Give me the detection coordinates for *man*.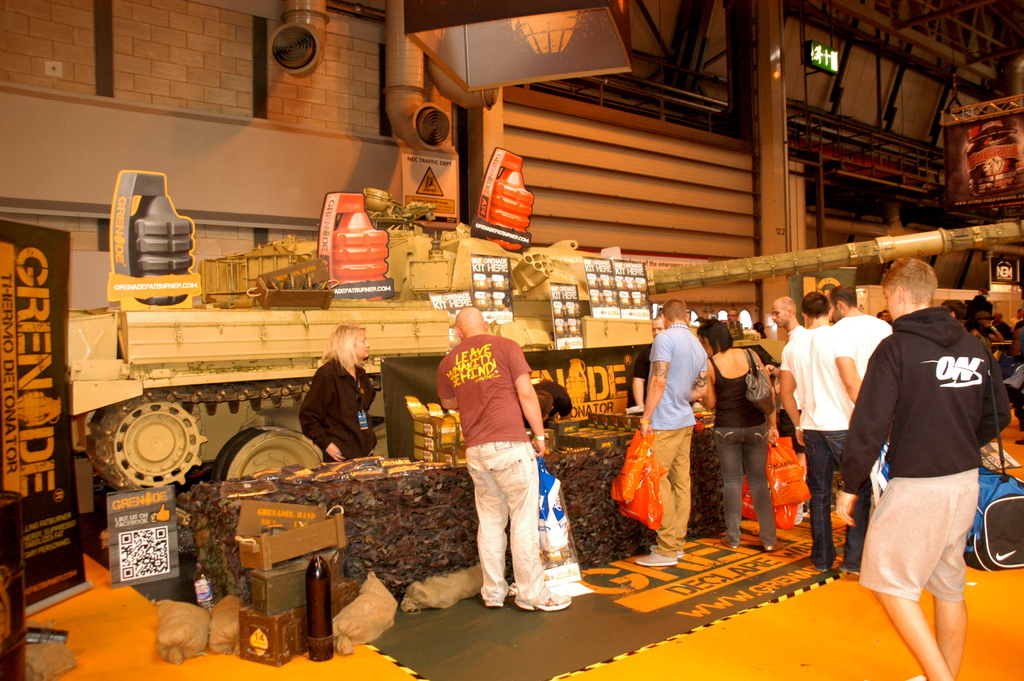
region(854, 236, 1007, 677).
